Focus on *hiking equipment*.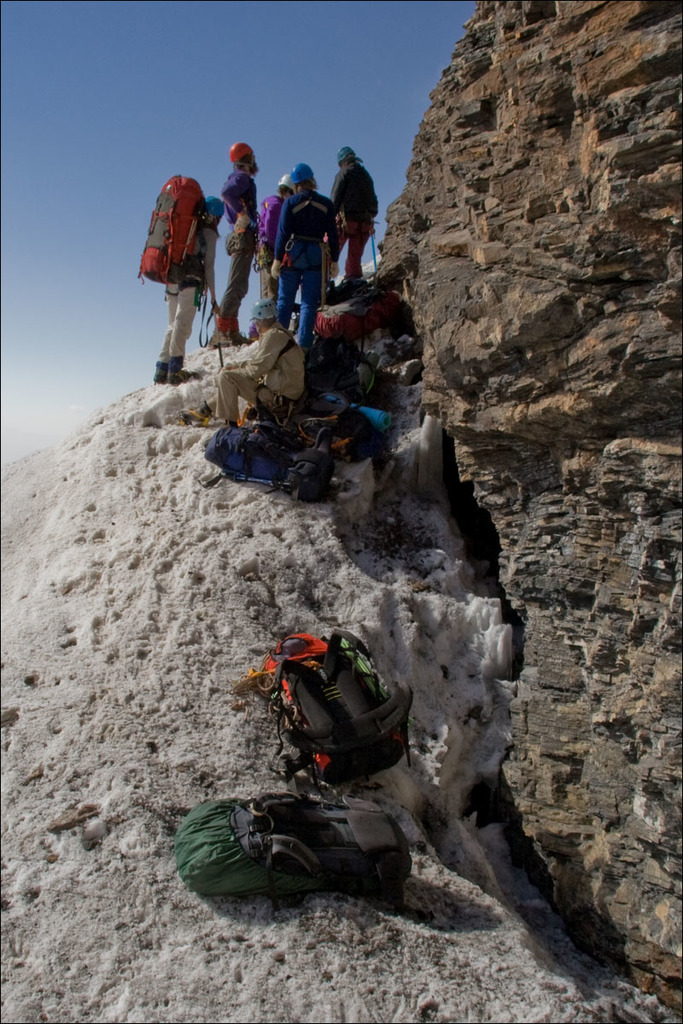
Focused at left=249, top=625, right=410, bottom=788.
